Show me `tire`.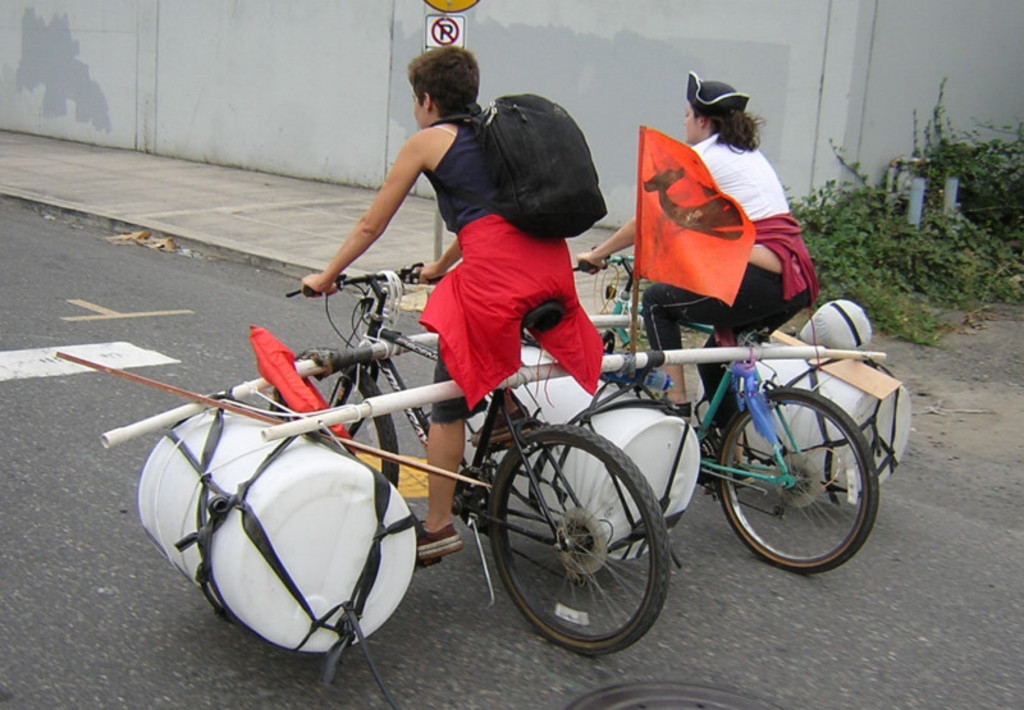
`tire` is here: (left=270, top=347, right=401, bottom=487).
